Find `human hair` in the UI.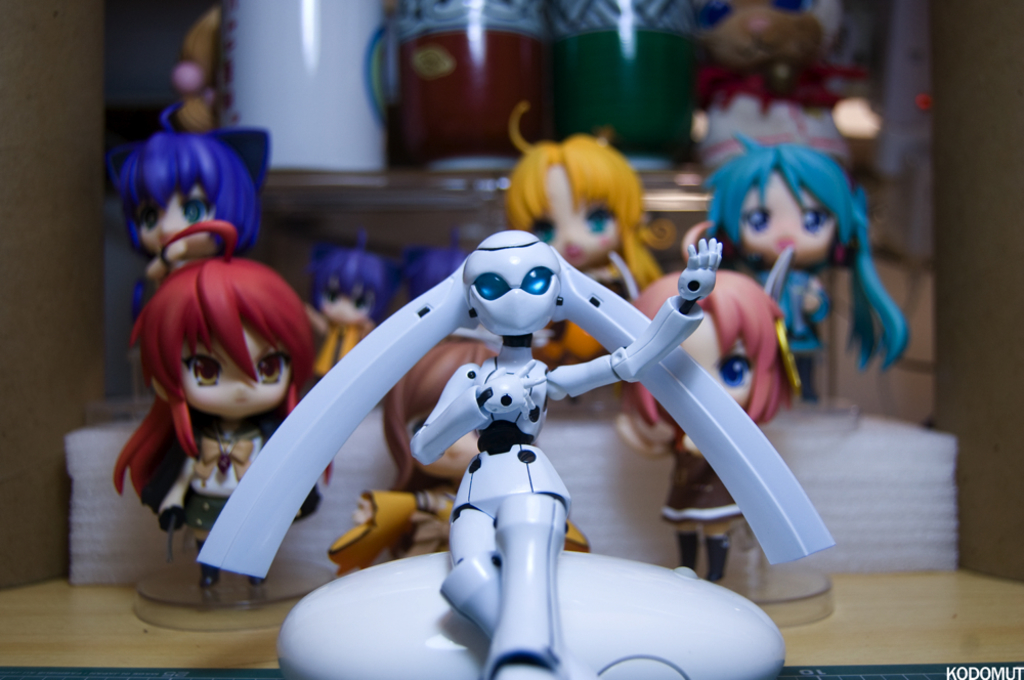
UI element at x1=312, y1=239, x2=395, y2=322.
